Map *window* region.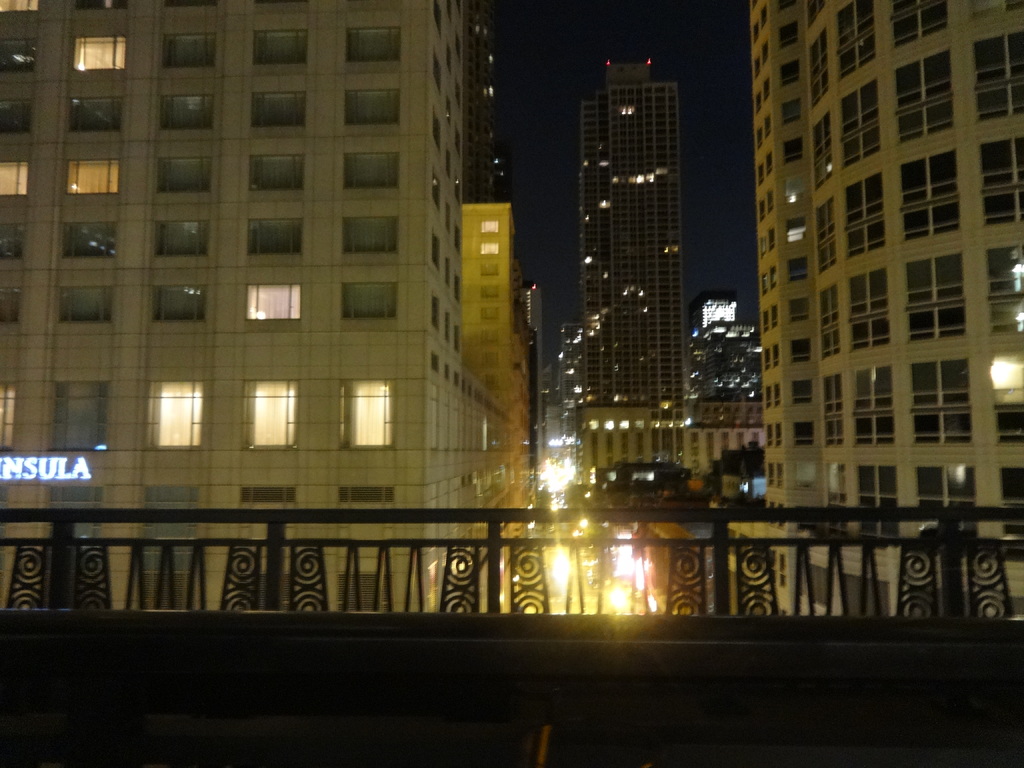
Mapped to x1=605 y1=431 x2=611 y2=463.
